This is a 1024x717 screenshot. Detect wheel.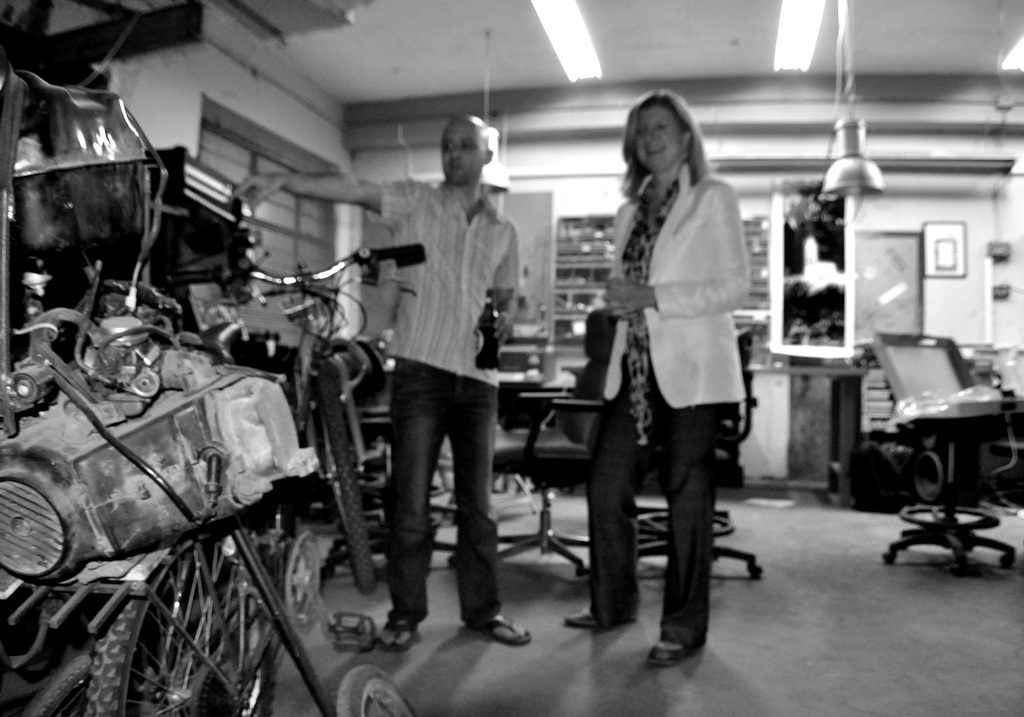
87, 528, 277, 716.
